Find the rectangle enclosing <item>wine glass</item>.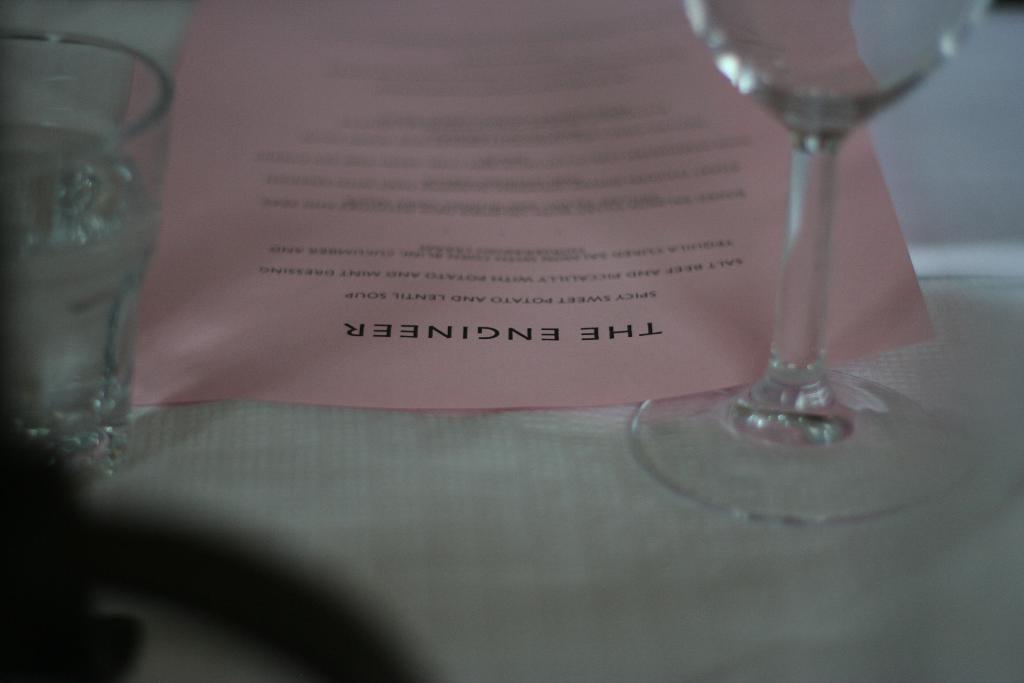
<box>628,0,979,529</box>.
